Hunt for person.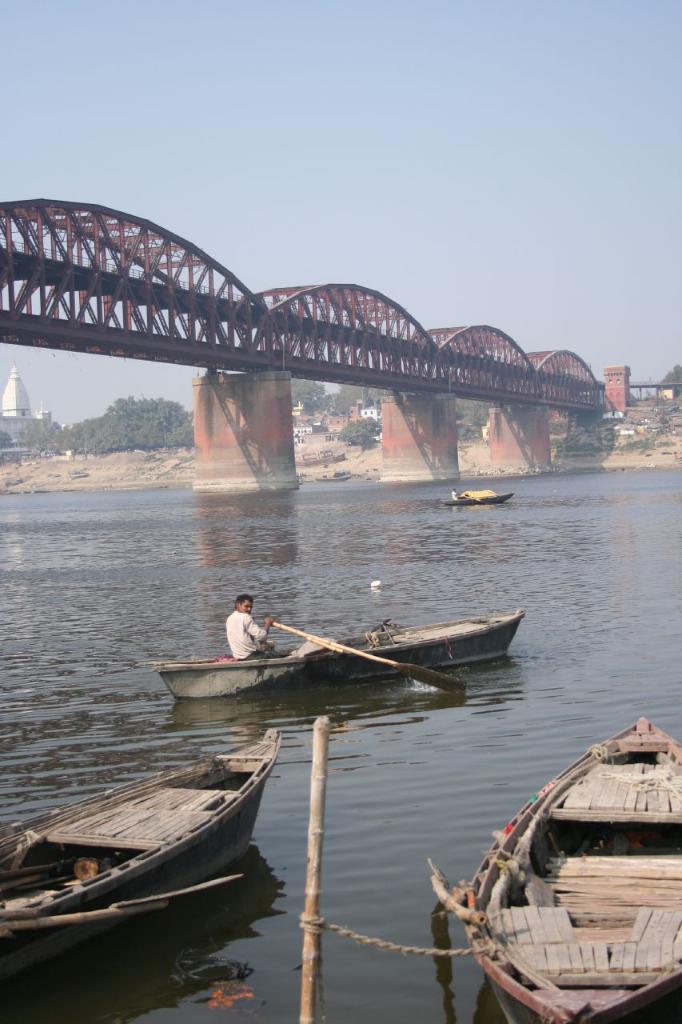
Hunted down at select_region(224, 593, 275, 658).
